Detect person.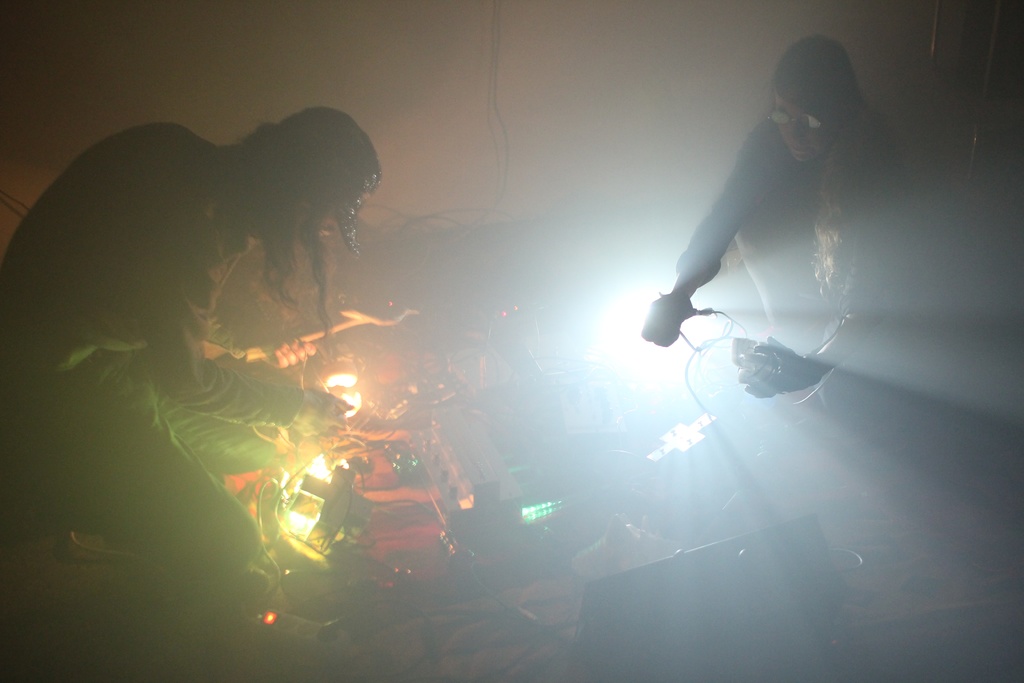
Detected at 71,98,382,599.
